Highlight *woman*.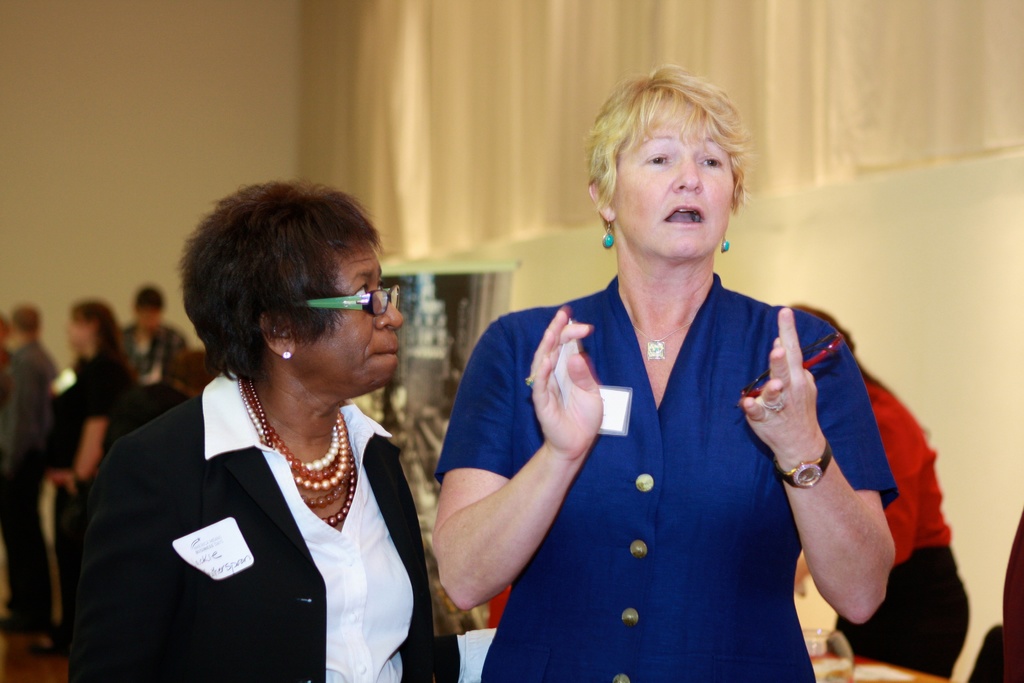
Highlighted region: crop(781, 304, 976, 682).
